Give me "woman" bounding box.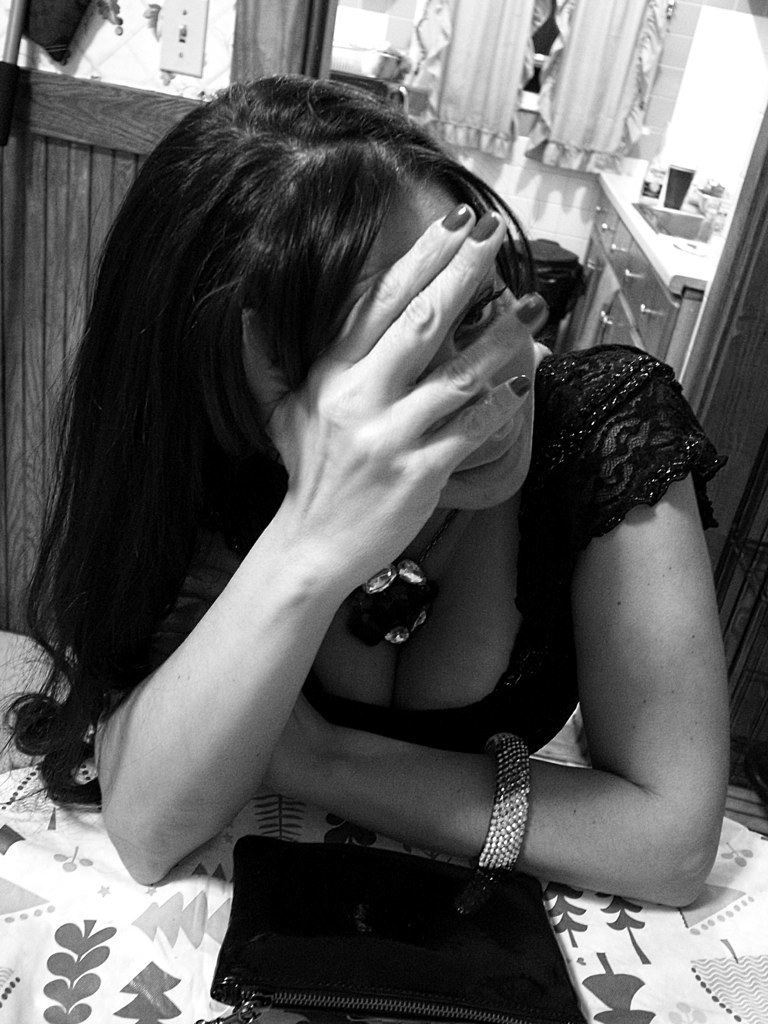
detection(42, 0, 680, 973).
